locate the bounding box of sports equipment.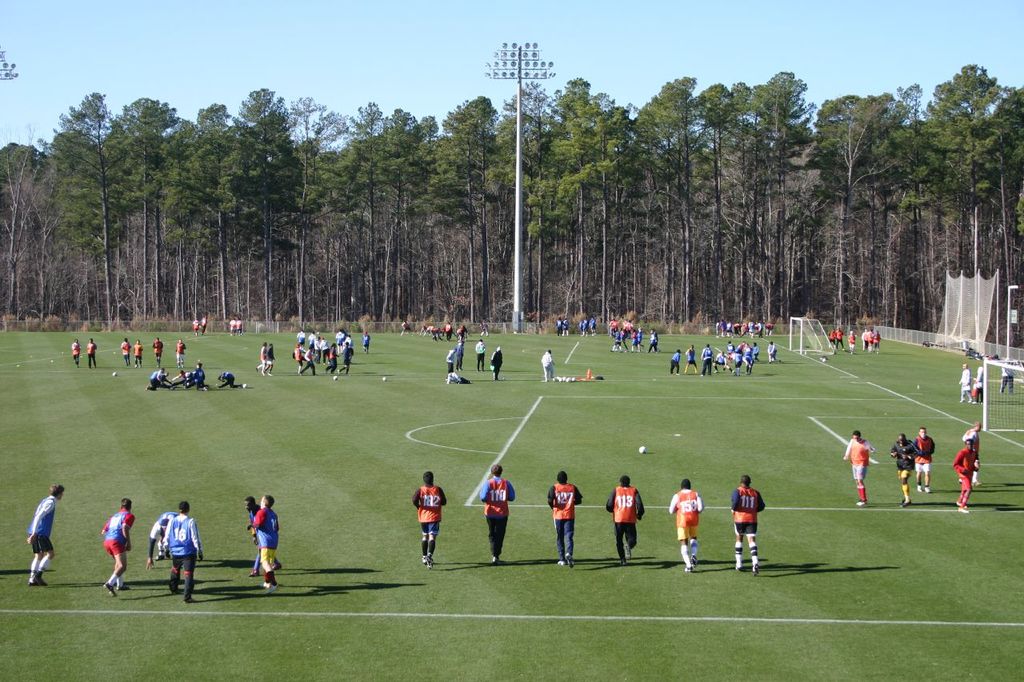
Bounding box: <box>331,370,339,383</box>.
